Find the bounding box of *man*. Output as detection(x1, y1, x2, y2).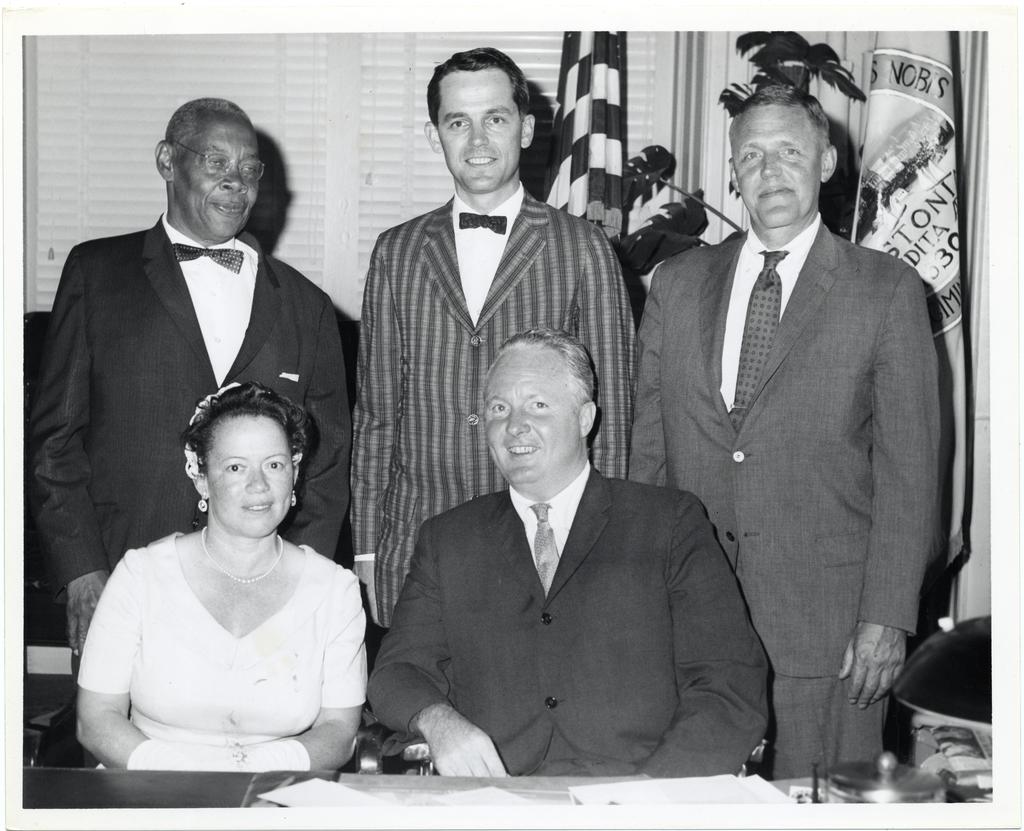
detection(28, 101, 339, 693).
